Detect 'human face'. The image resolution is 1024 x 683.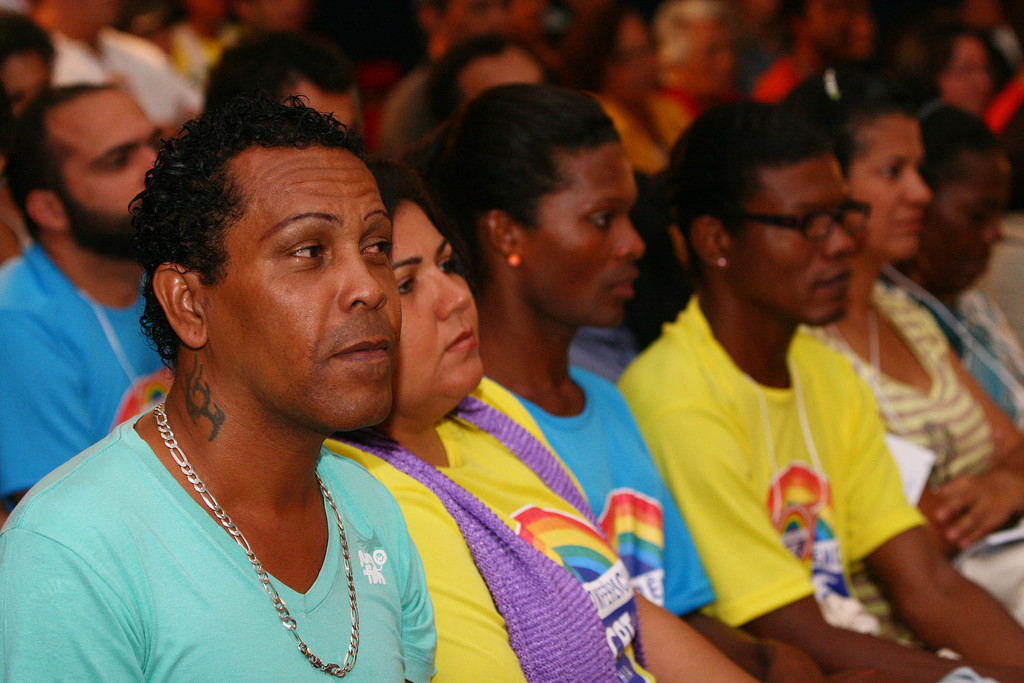
[left=289, top=78, right=359, bottom=136].
